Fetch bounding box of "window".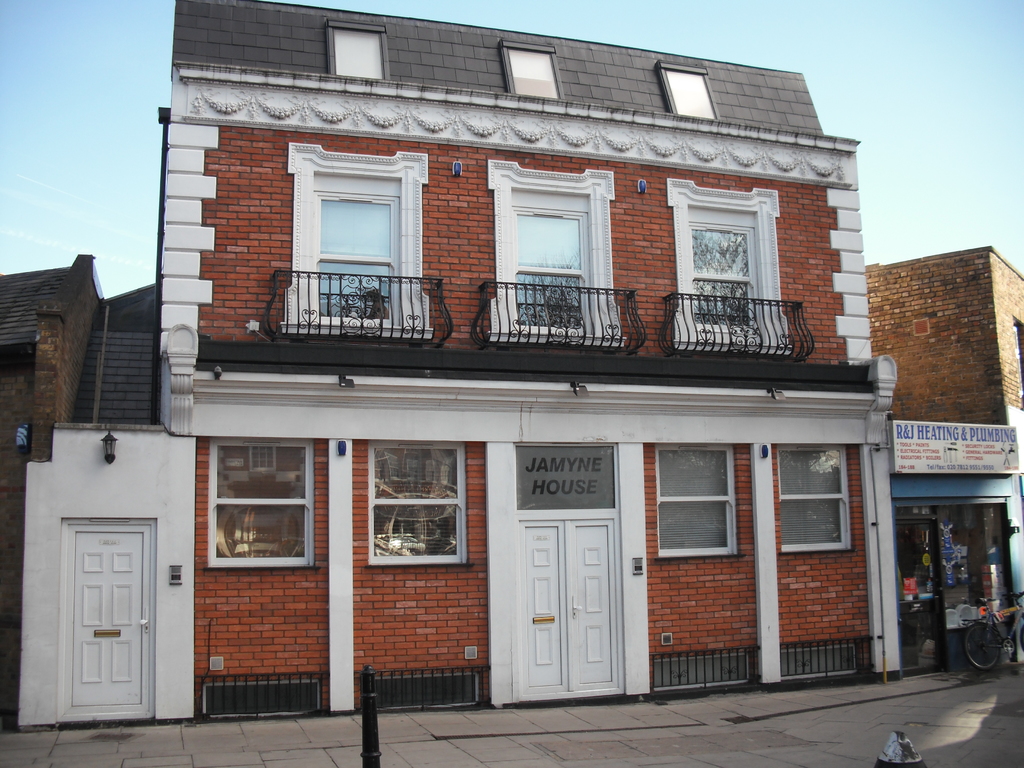
Bbox: detection(775, 443, 856, 558).
